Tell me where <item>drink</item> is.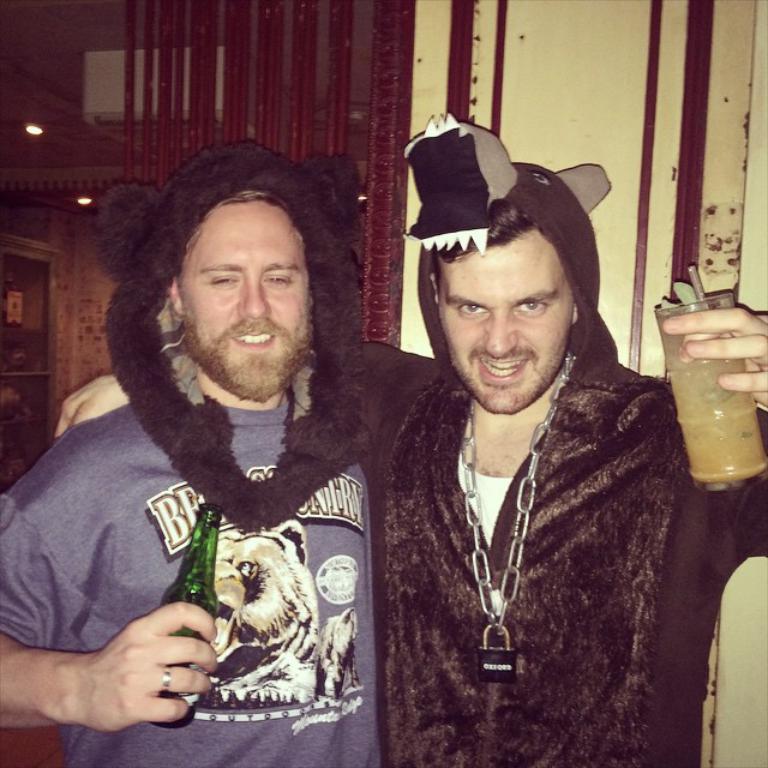
<item>drink</item> is at (665, 270, 762, 485).
